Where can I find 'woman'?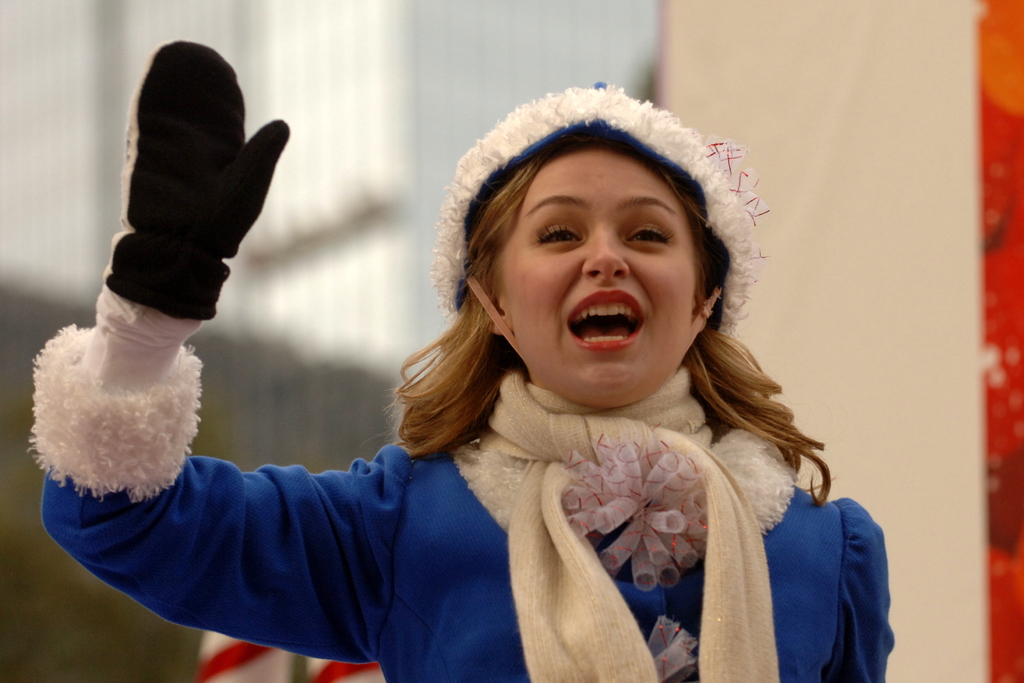
You can find it at region(26, 42, 894, 682).
